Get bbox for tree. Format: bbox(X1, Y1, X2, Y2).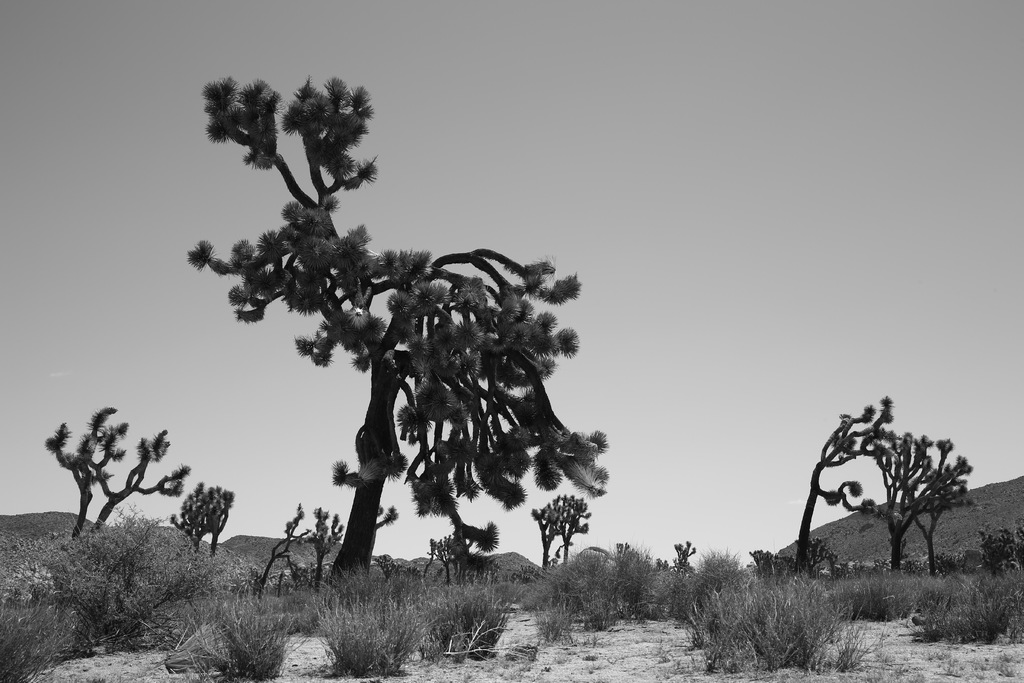
bbox(665, 536, 704, 575).
